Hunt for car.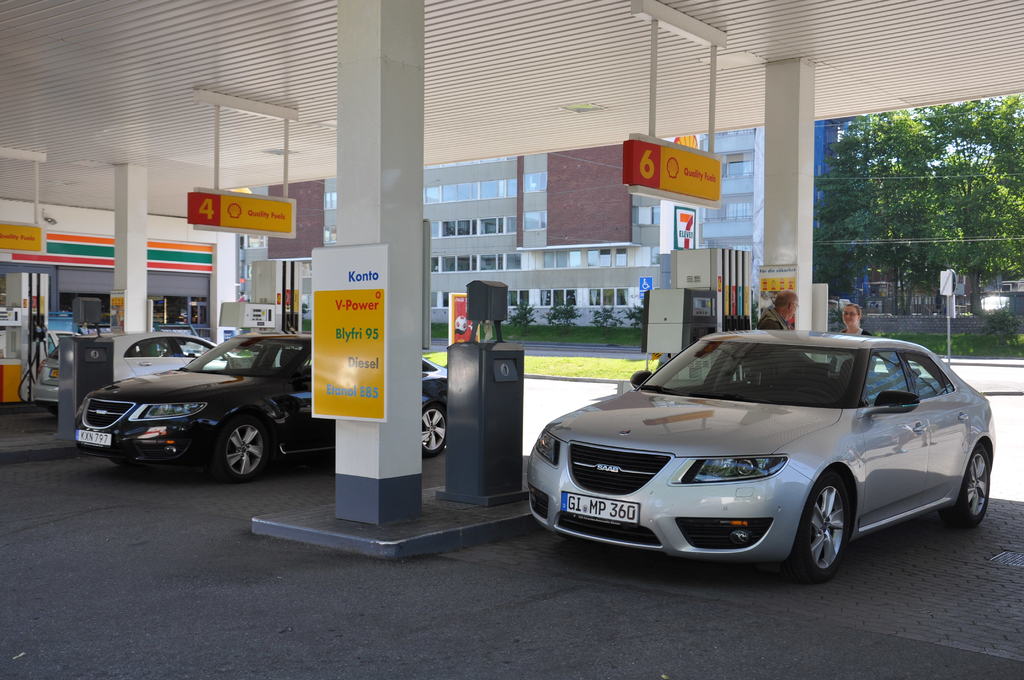
Hunted down at select_region(523, 330, 993, 575).
